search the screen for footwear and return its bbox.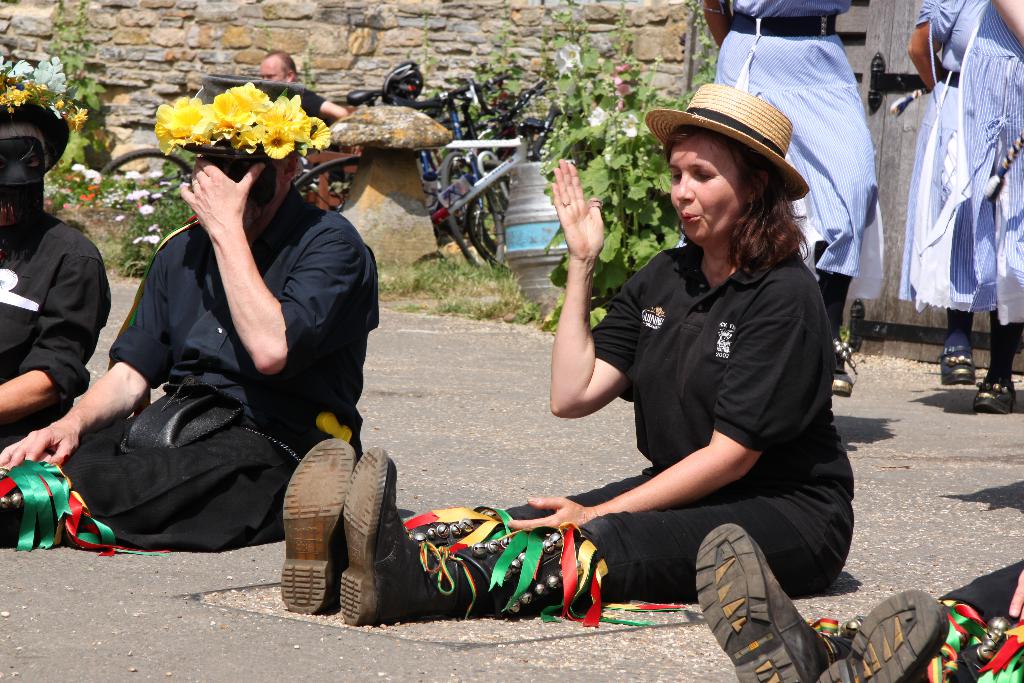
Found: 281 436 456 623.
